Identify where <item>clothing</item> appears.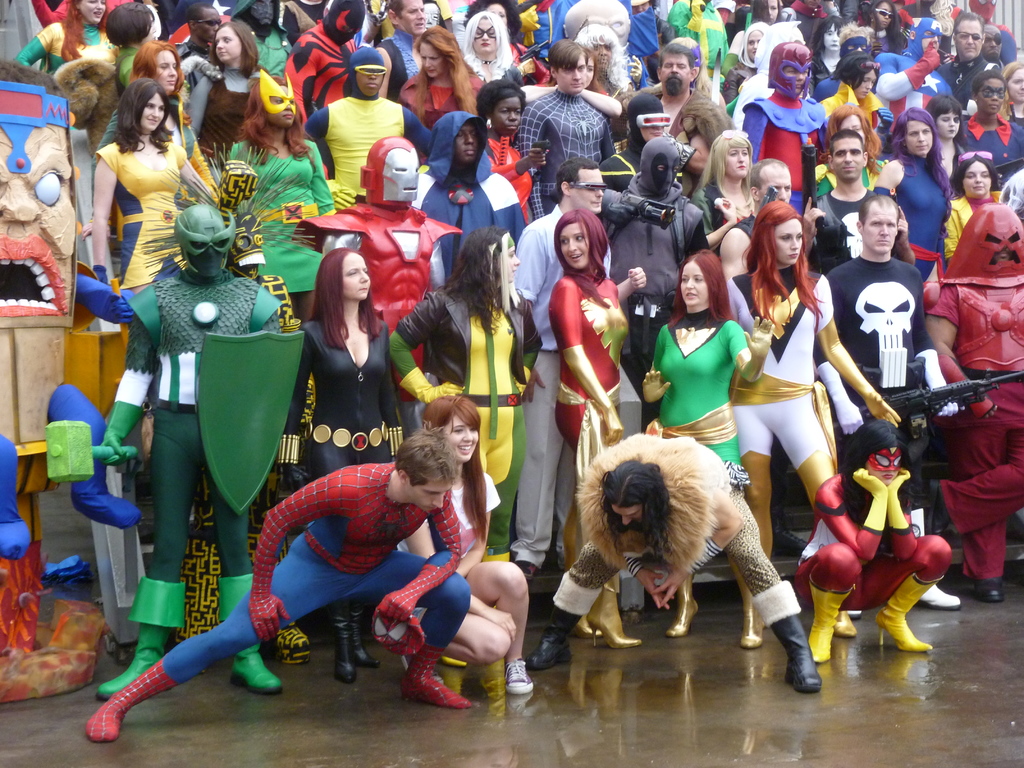
Appears at bbox=[400, 73, 476, 124].
